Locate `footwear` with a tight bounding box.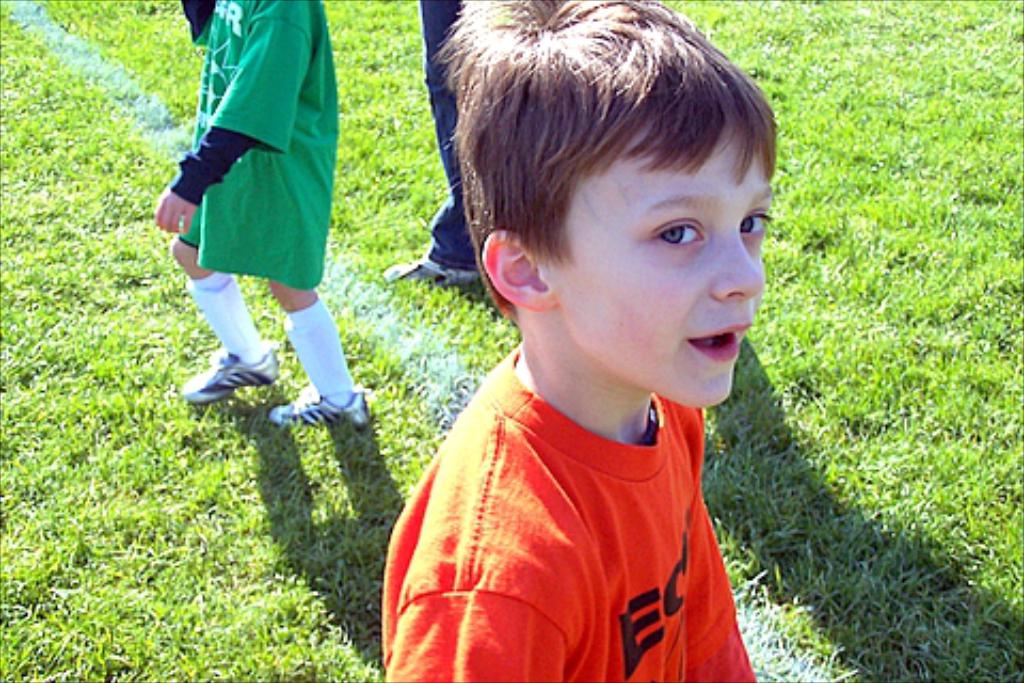
[x1=390, y1=263, x2=474, y2=288].
